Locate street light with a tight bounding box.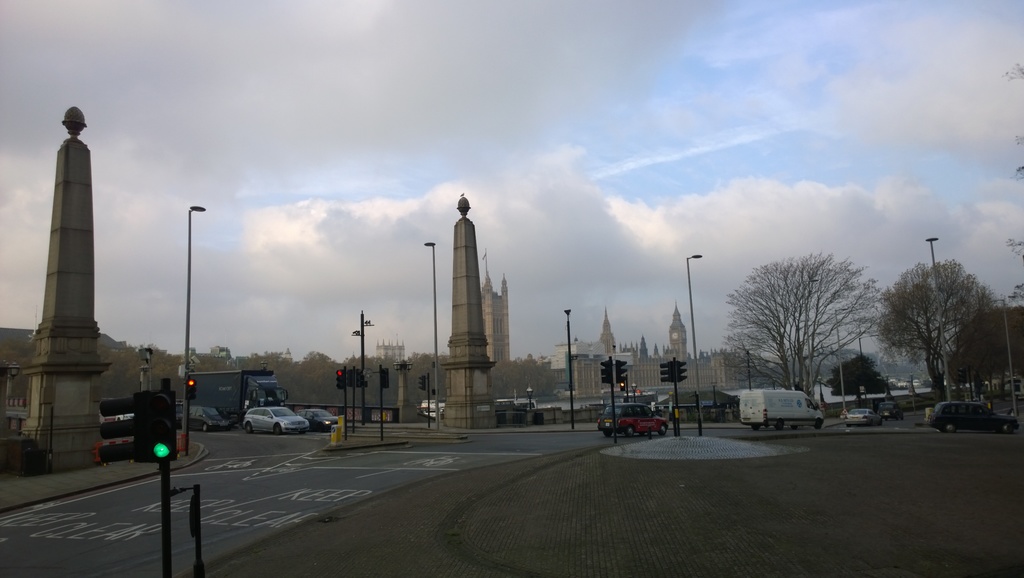
l=993, t=297, r=1016, b=424.
